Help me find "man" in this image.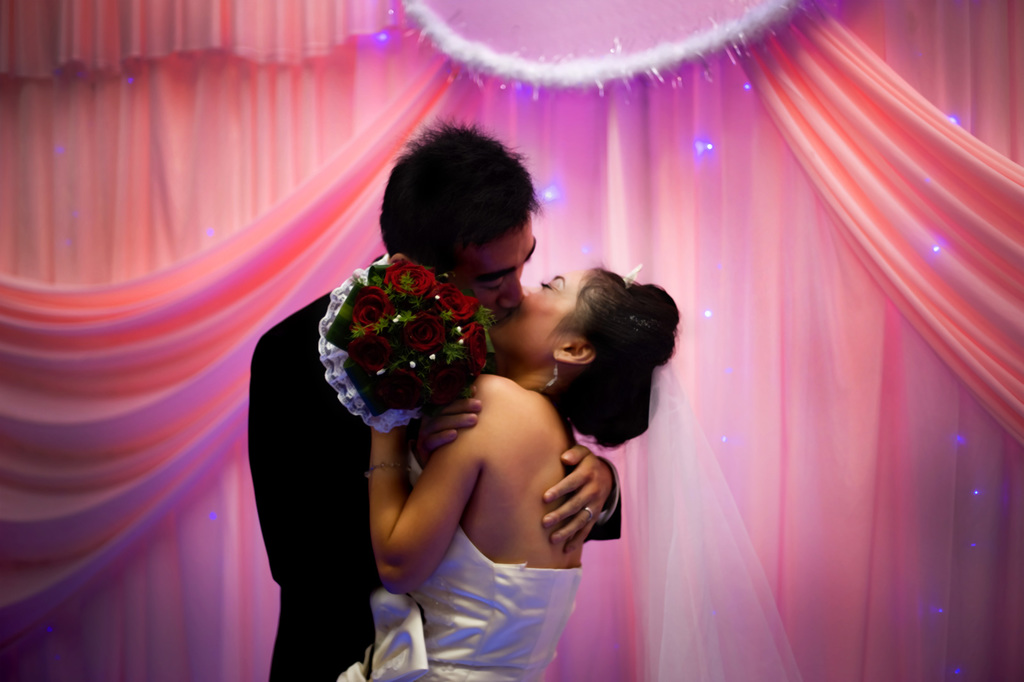
Found it: x1=244, y1=120, x2=627, y2=681.
